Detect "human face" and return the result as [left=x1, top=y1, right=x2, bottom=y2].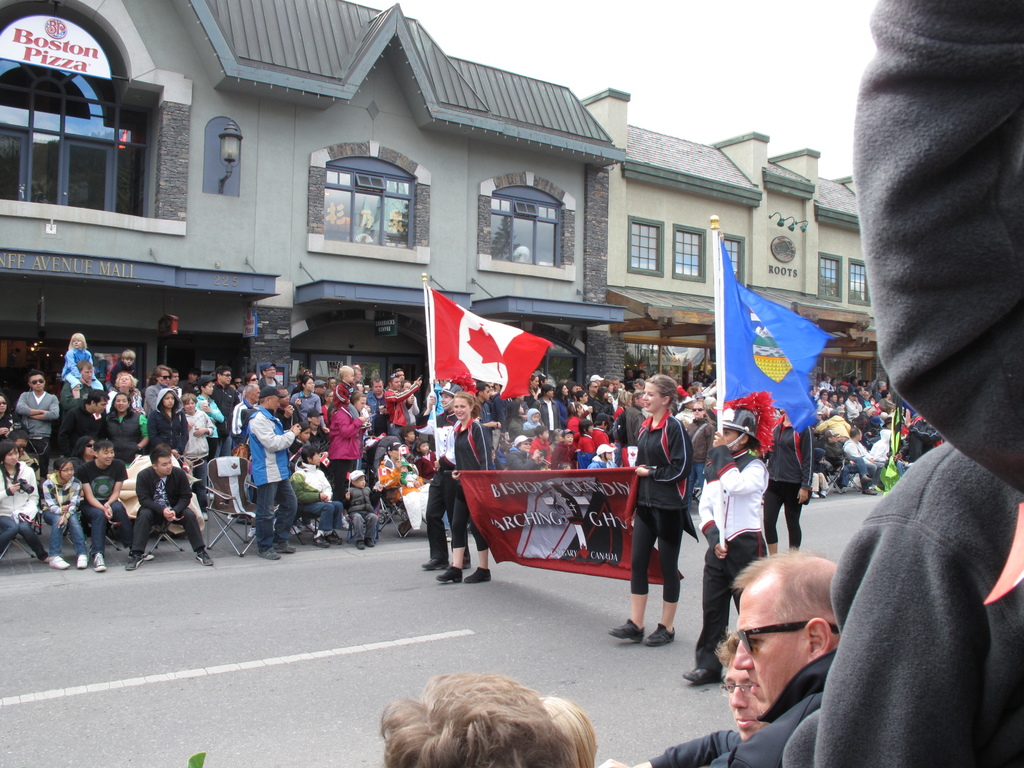
[left=310, top=413, right=323, bottom=428].
